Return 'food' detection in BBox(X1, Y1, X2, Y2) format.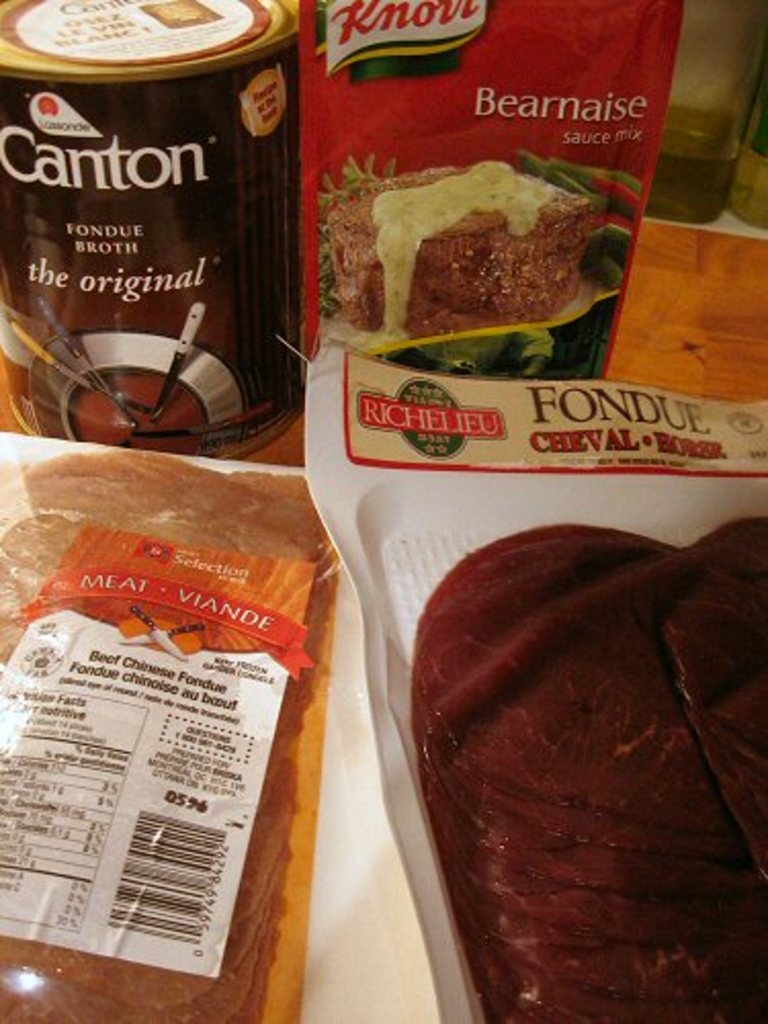
BBox(408, 512, 766, 1022).
